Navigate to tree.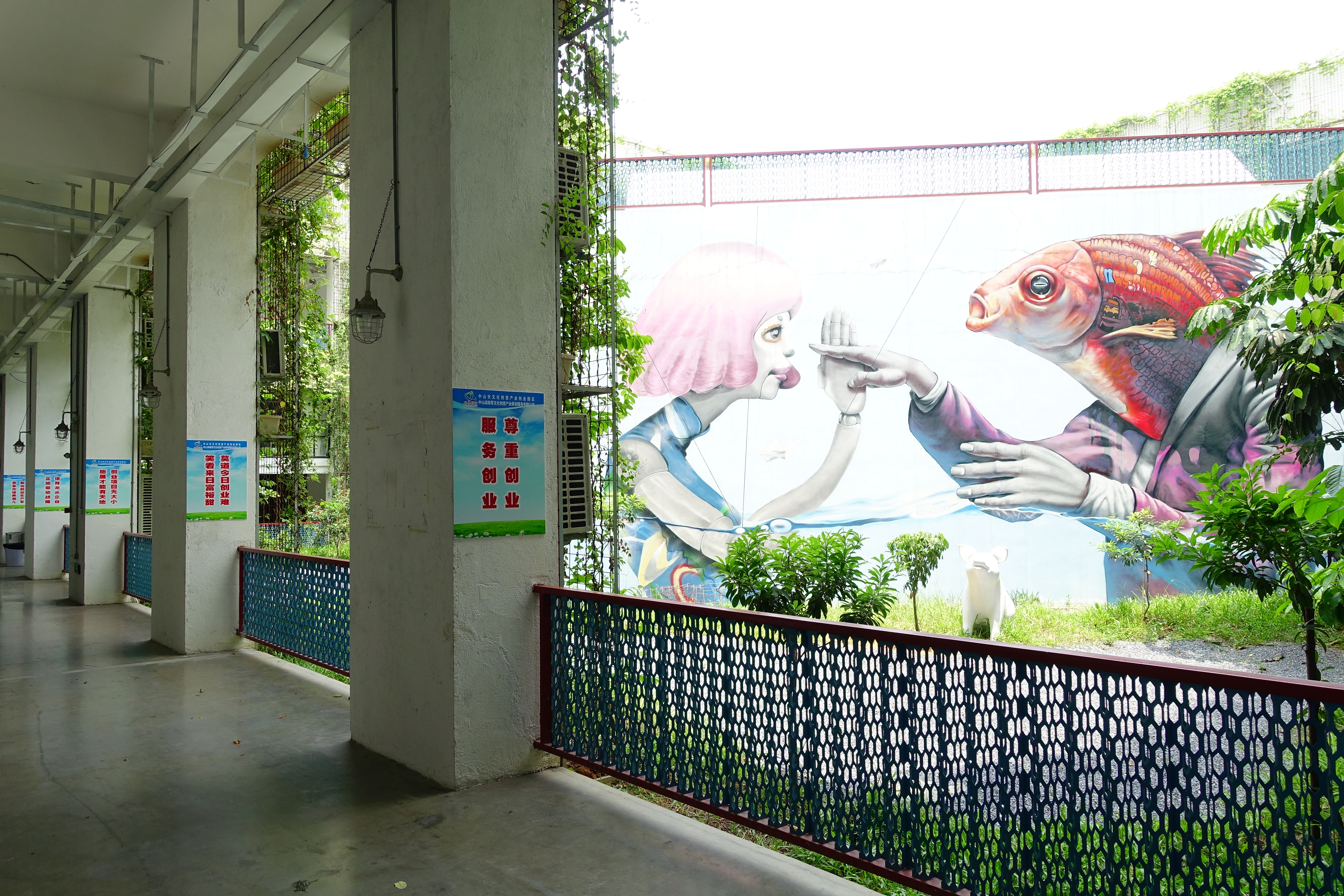
Navigation target: box(283, 112, 330, 170).
